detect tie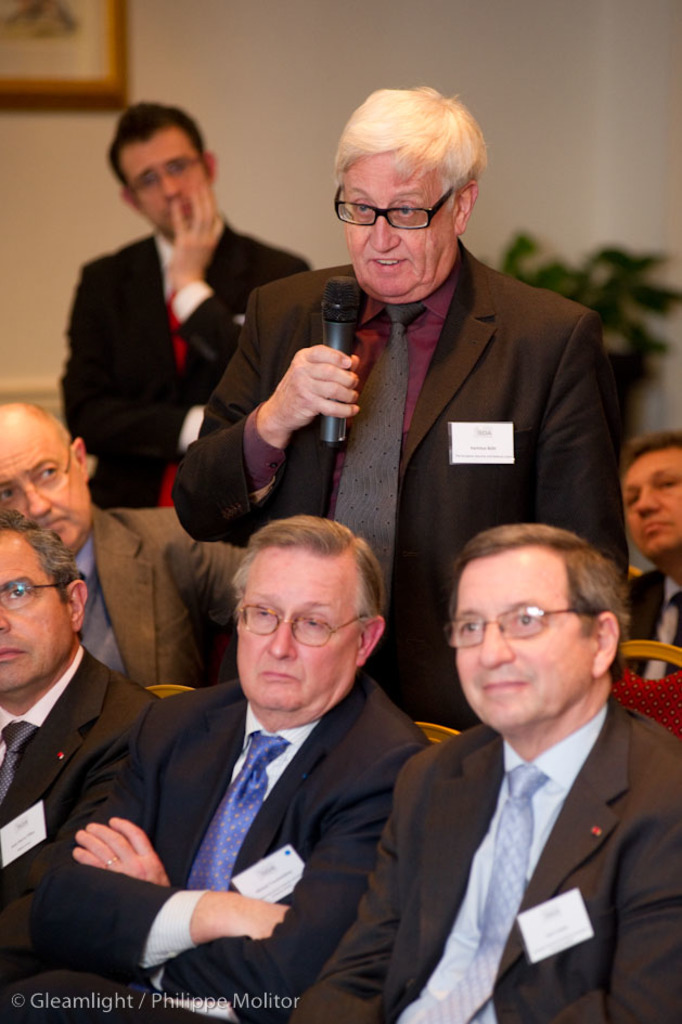
left=336, top=302, right=428, bottom=638
